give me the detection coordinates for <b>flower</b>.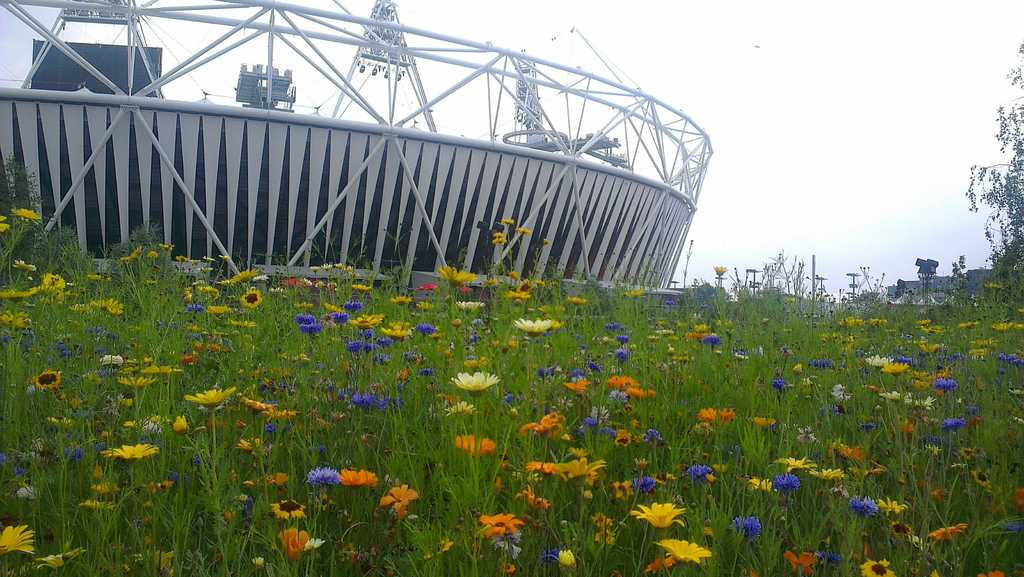
[x1=893, y1=518, x2=915, y2=535].
